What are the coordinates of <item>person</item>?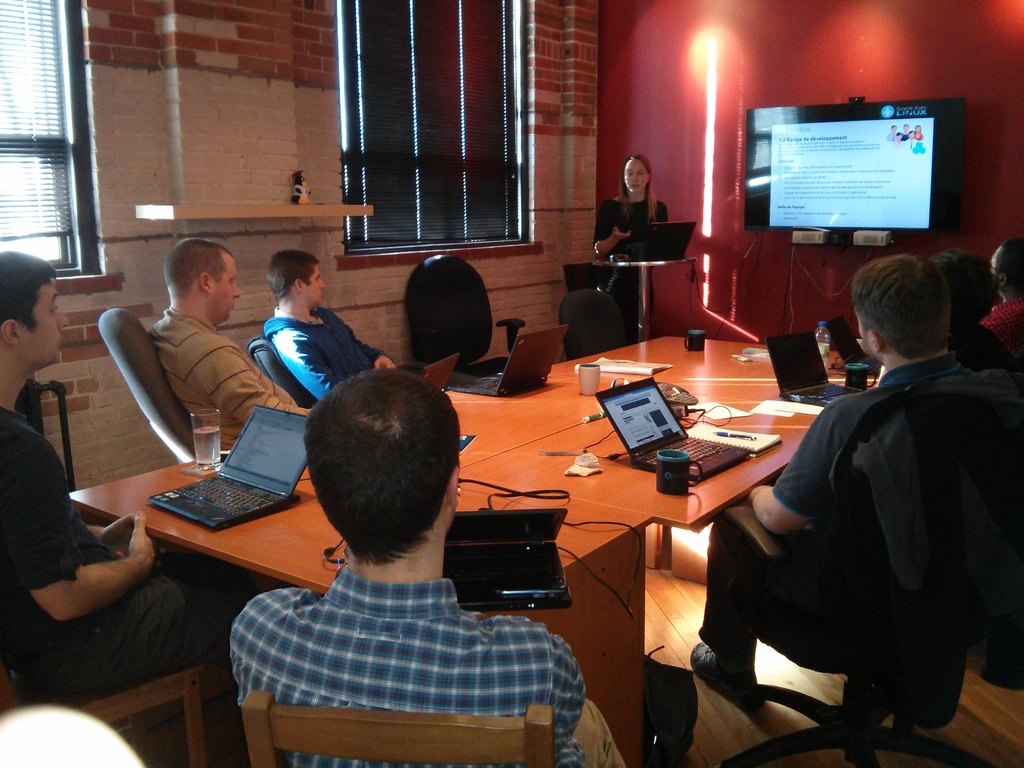
bbox=[219, 340, 545, 755].
